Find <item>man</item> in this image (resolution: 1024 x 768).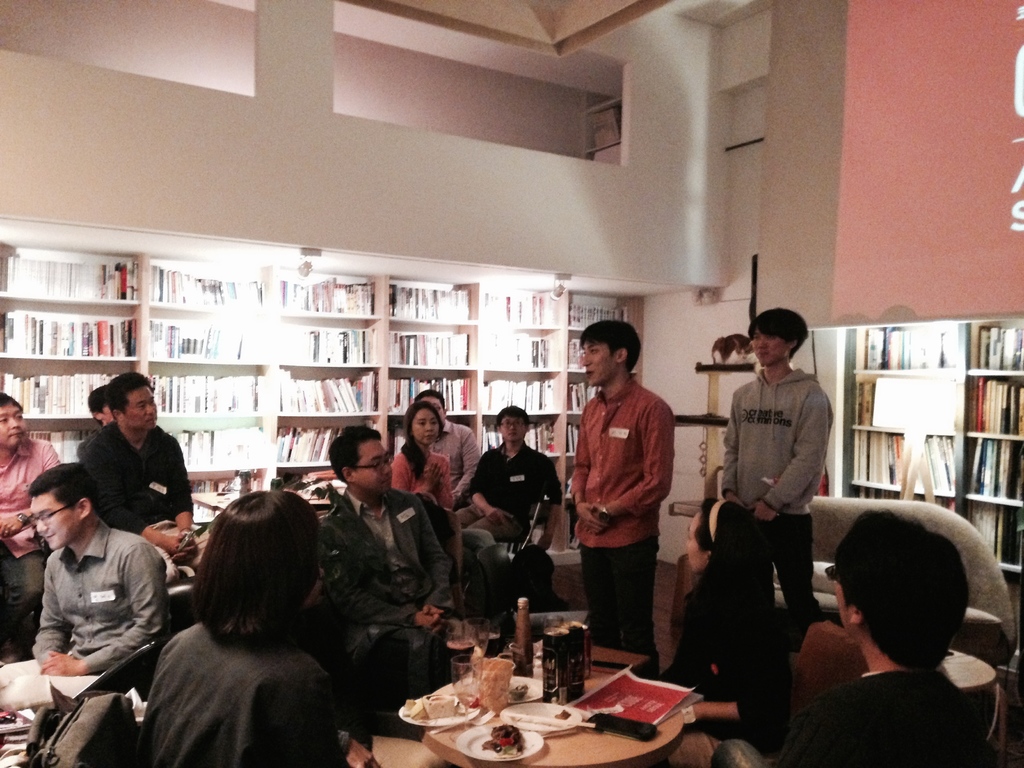
box=[783, 491, 1016, 767].
